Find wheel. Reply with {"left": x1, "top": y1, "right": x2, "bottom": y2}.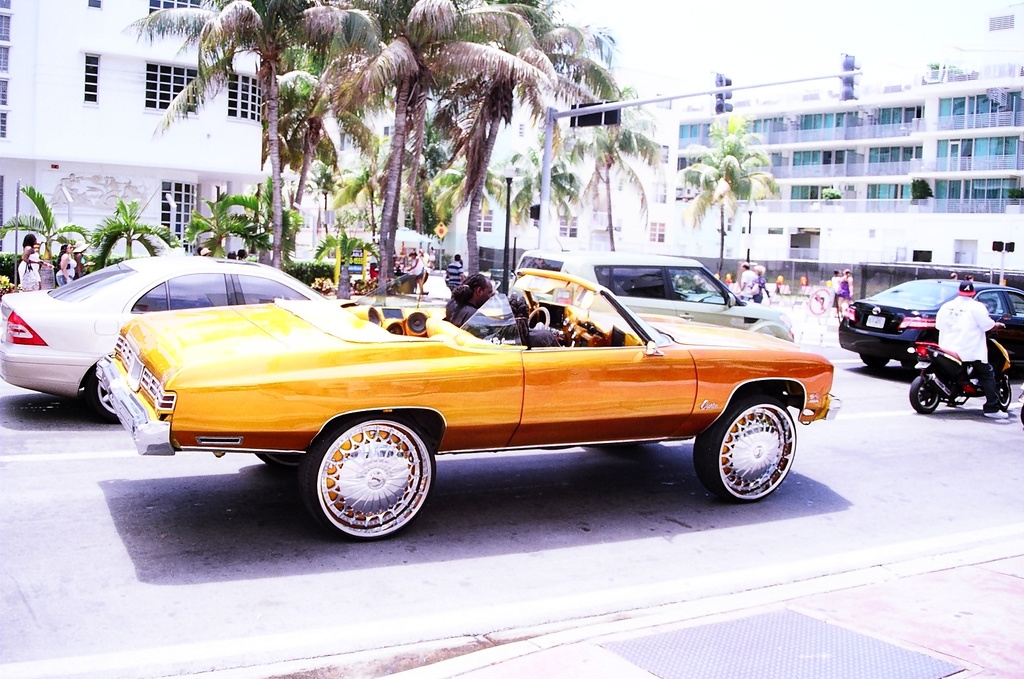
{"left": 982, "top": 373, "right": 1016, "bottom": 412}.
